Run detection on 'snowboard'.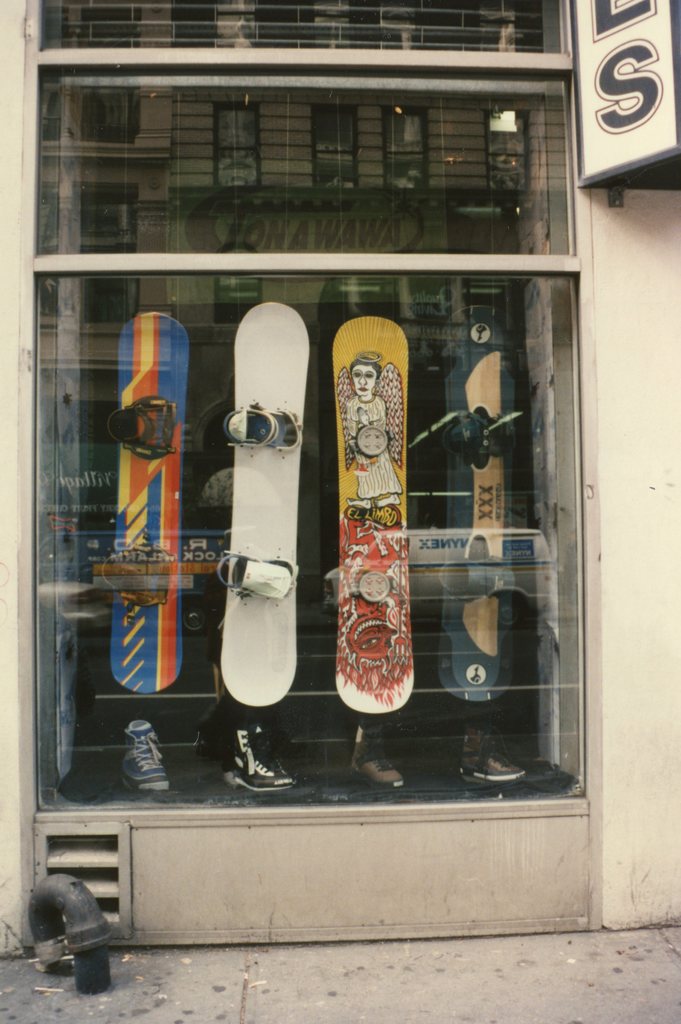
Result: [214,303,312,707].
